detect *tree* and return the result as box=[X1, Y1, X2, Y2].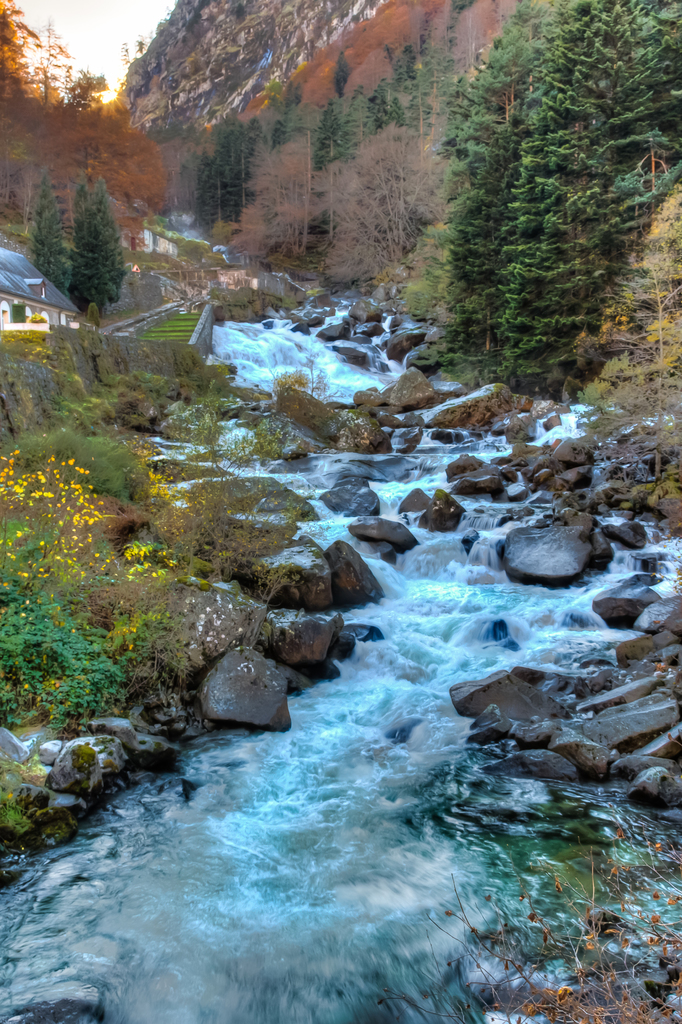
box=[421, 0, 681, 387].
